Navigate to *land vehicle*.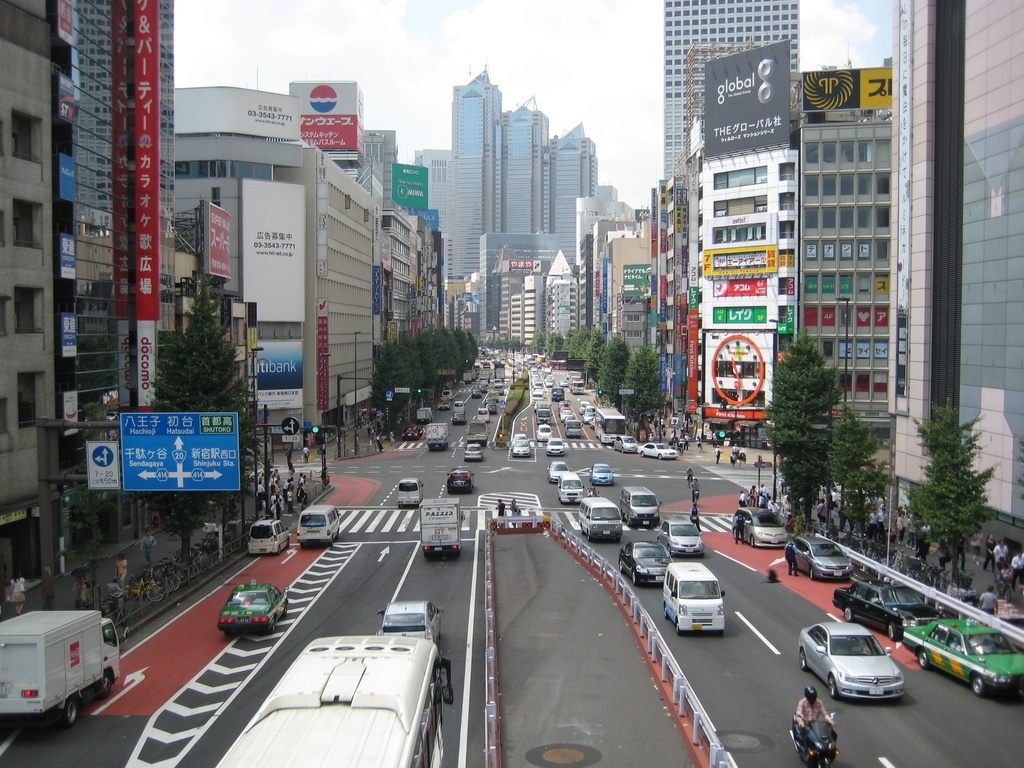
Navigation target: 593:410:621:441.
